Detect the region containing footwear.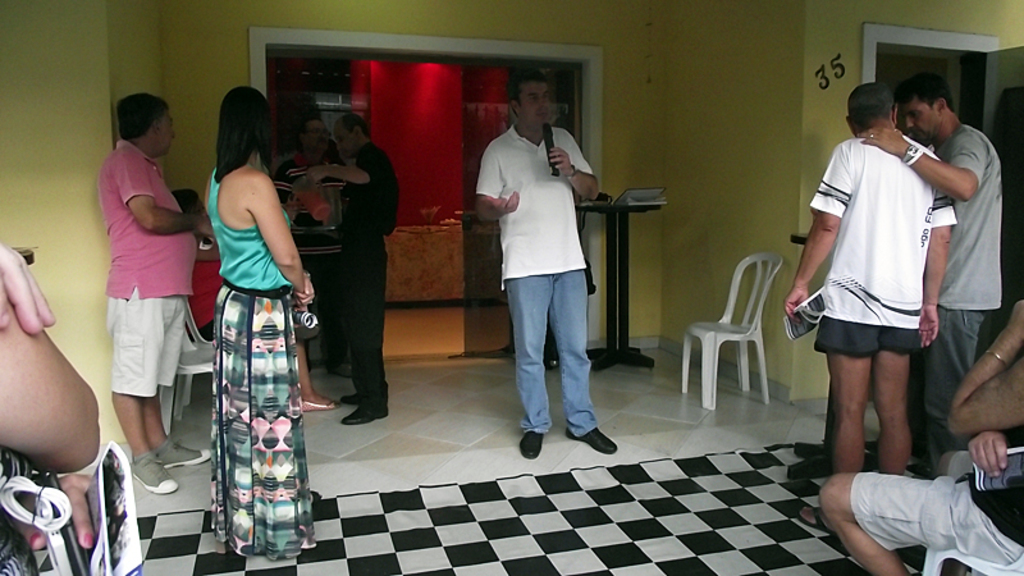
334, 406, 385, 428.
